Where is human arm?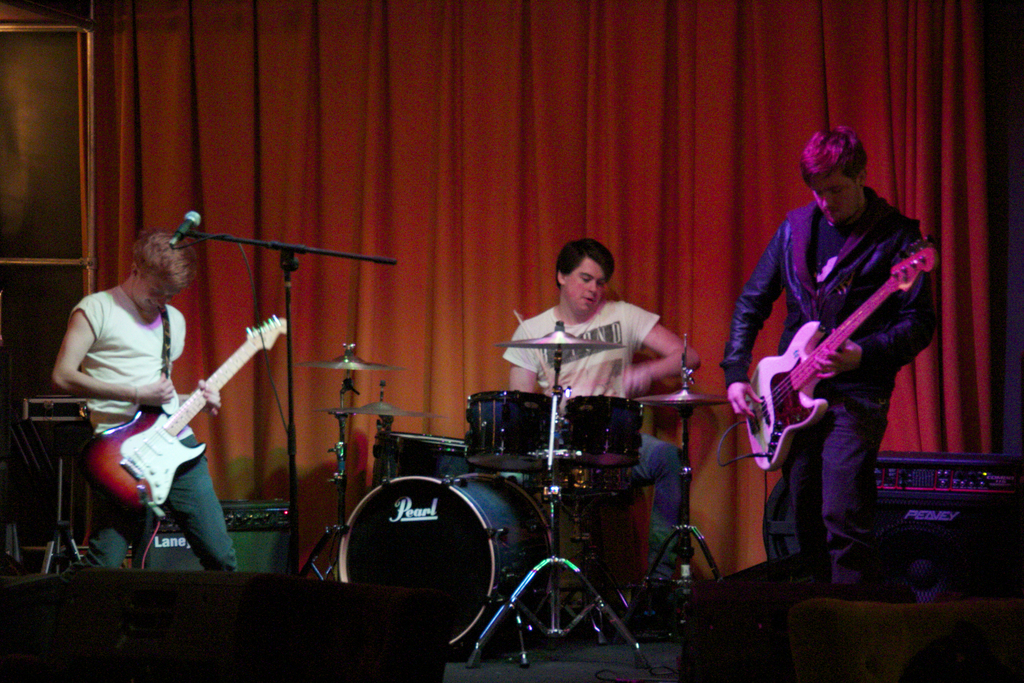
<box>499,325,548,397</box>.
